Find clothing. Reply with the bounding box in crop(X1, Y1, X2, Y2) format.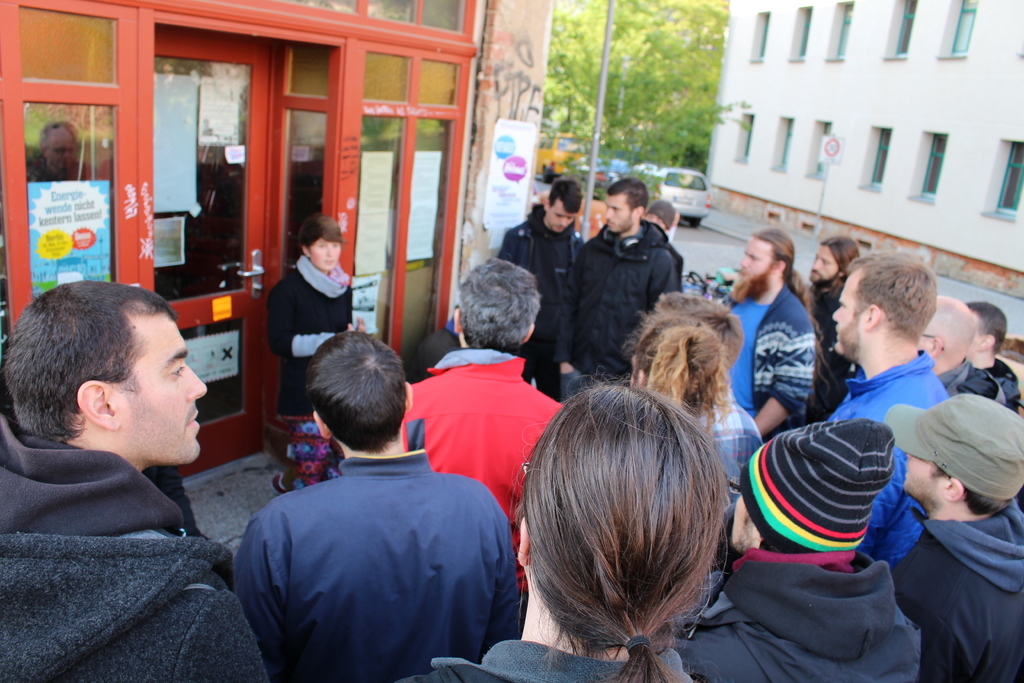
crop(0, 411, 270, 682).
